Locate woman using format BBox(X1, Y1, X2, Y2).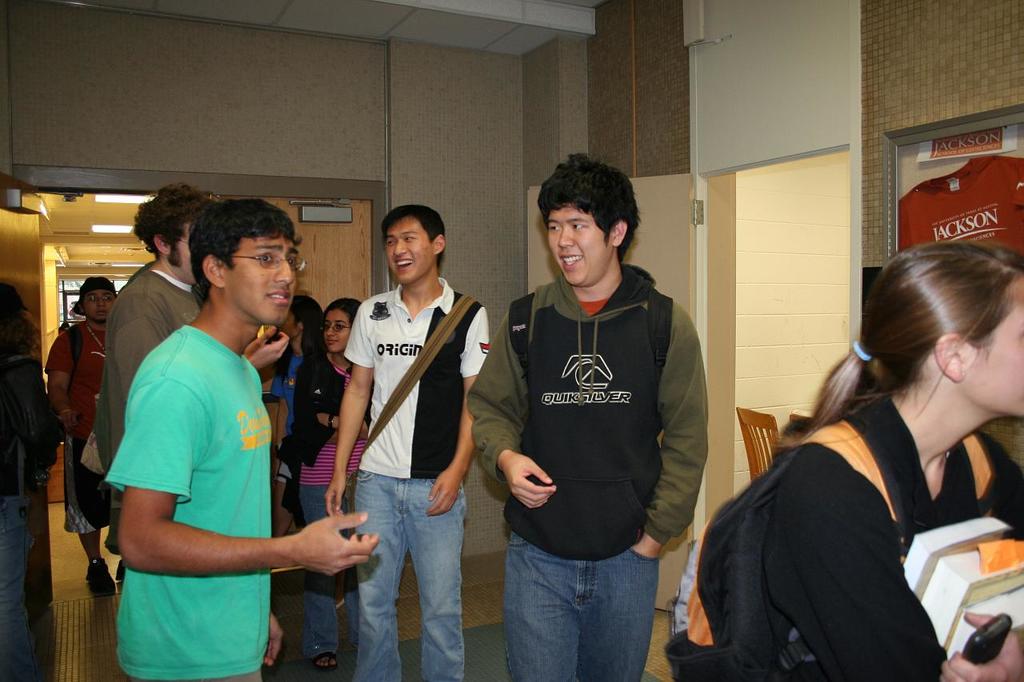
BBox(718, 277, 994, 681).
